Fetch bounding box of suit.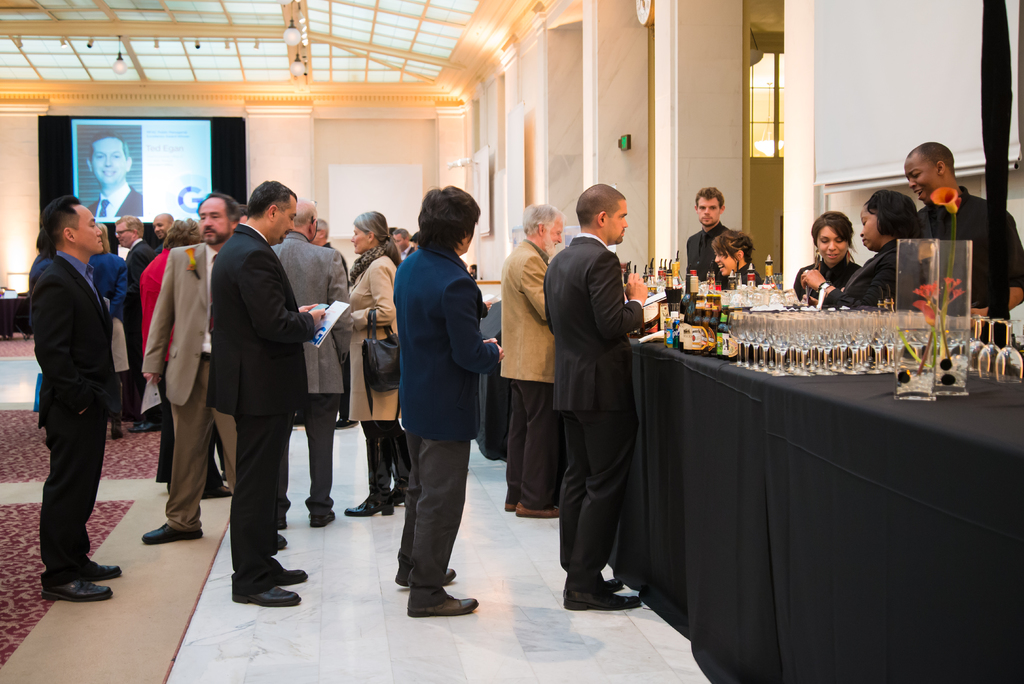
Bbox: (142, 242, 236, 530).
